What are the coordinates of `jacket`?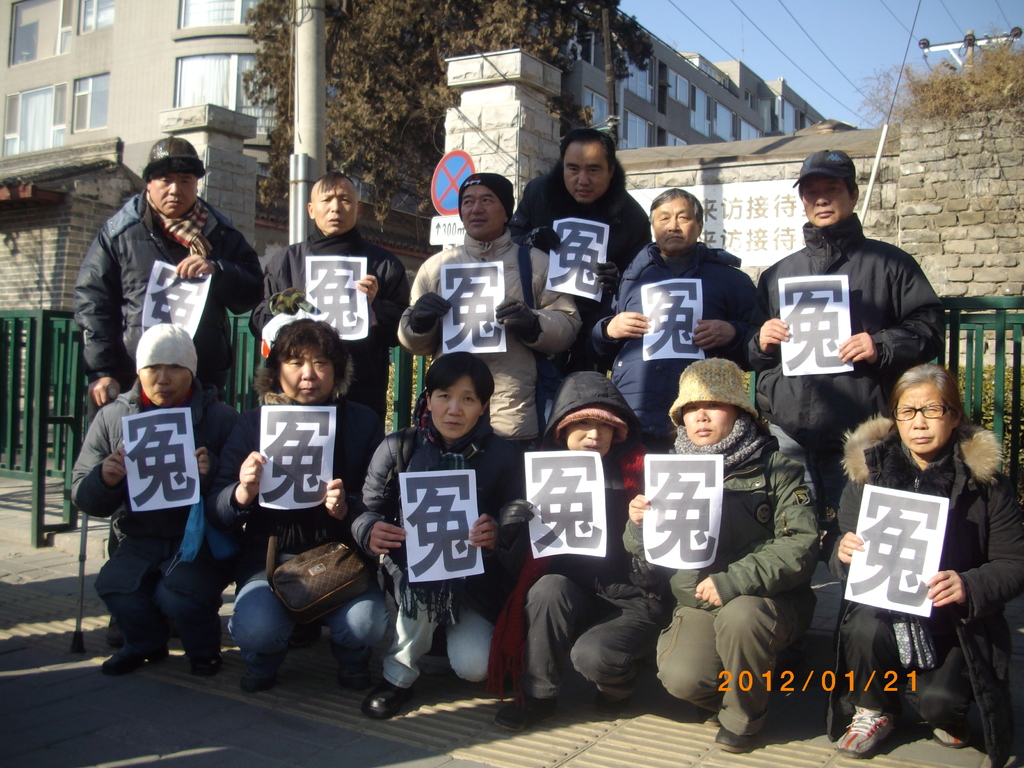
515:156:652:294.
